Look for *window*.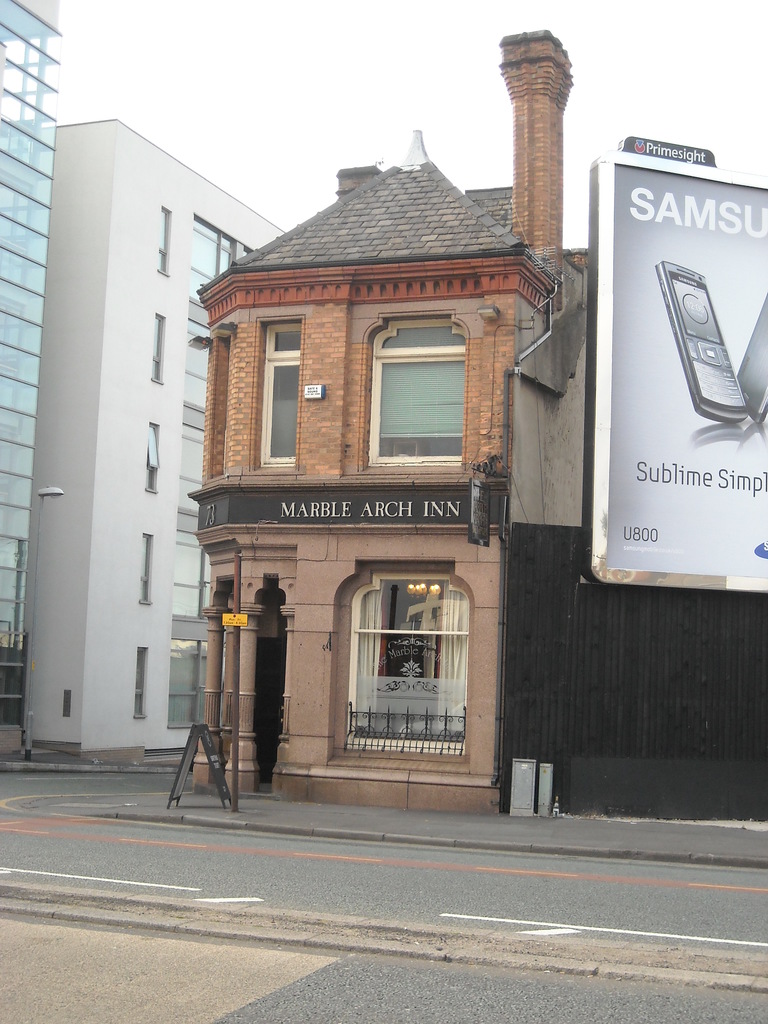
Found: rect(148, 312, 165, 384).
